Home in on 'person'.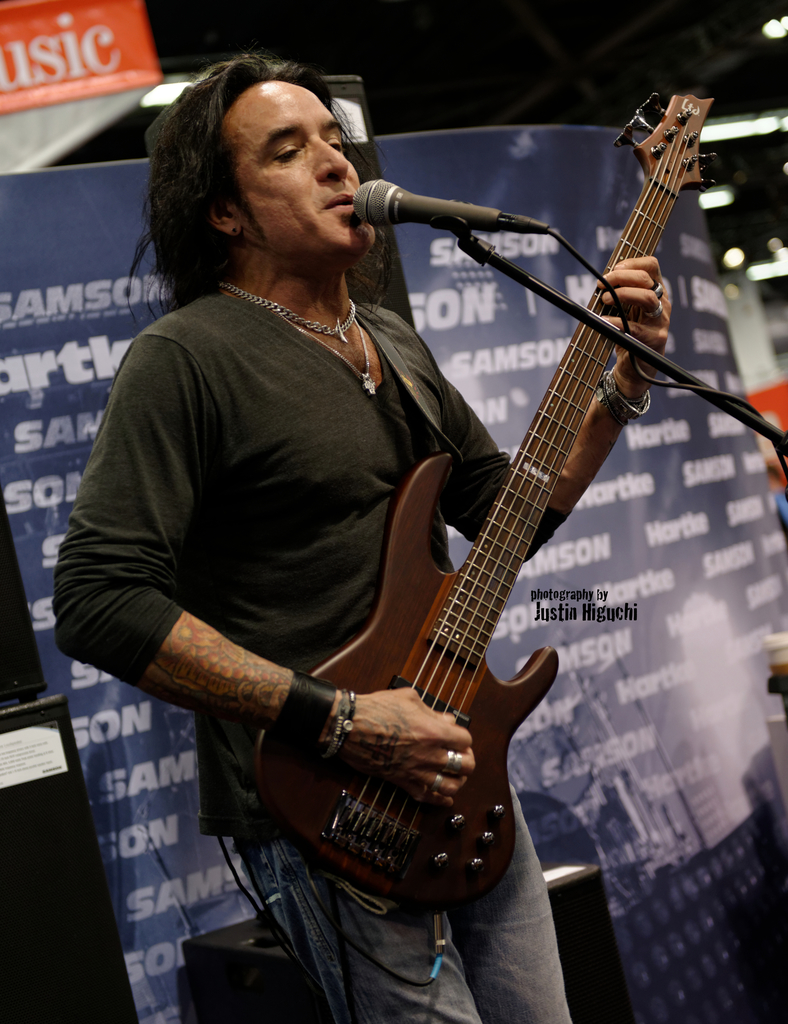
Homed in at <region>46, 49, 666, 1023</region>.
